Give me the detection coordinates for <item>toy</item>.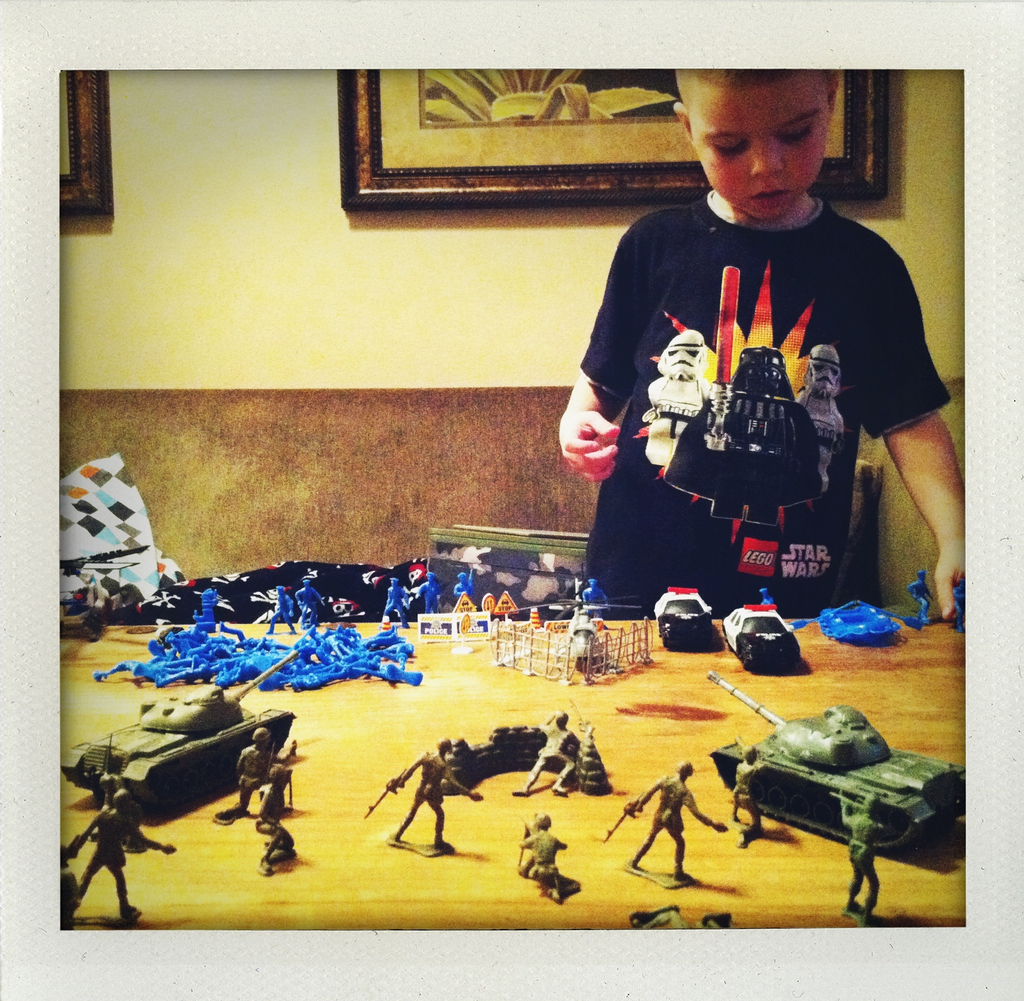
x1=212, y1=726, x2=307, y2=824.
